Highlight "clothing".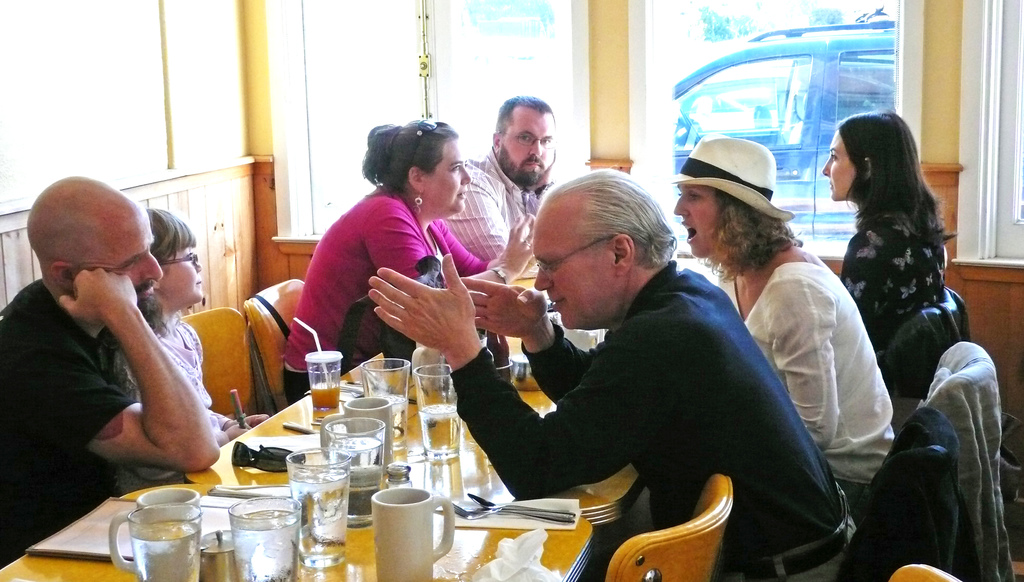
Highlighted region: [282,185,488,405].
